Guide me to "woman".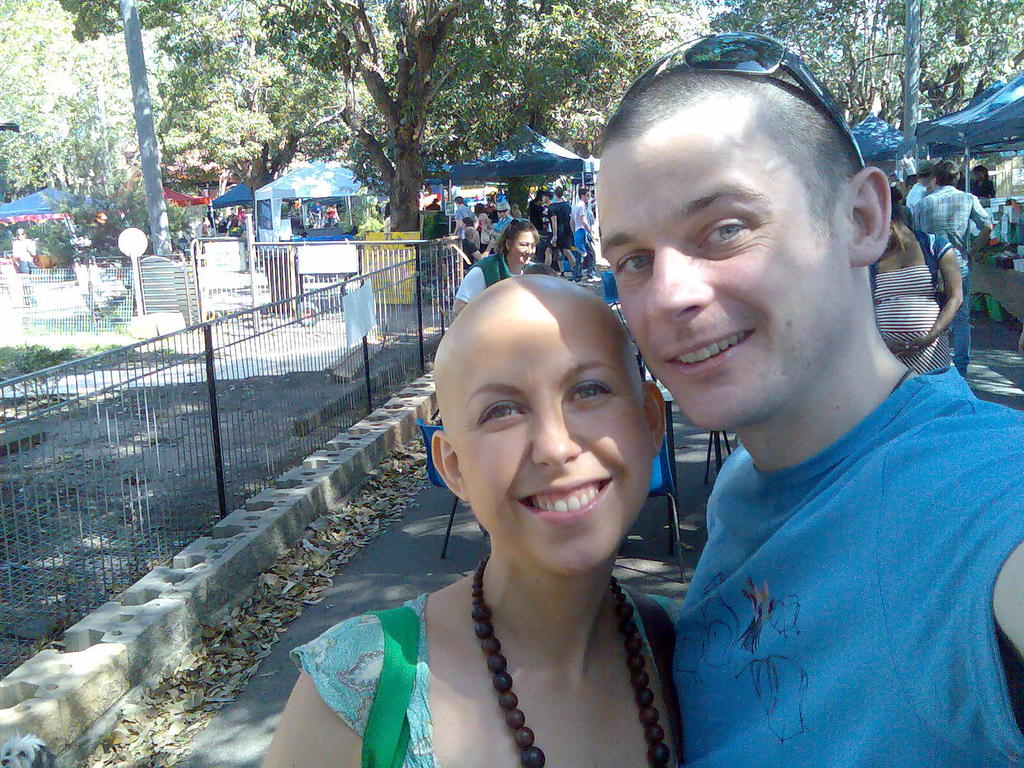
Guidance: [x1=394, y1=238, x2=712, y2=744].
